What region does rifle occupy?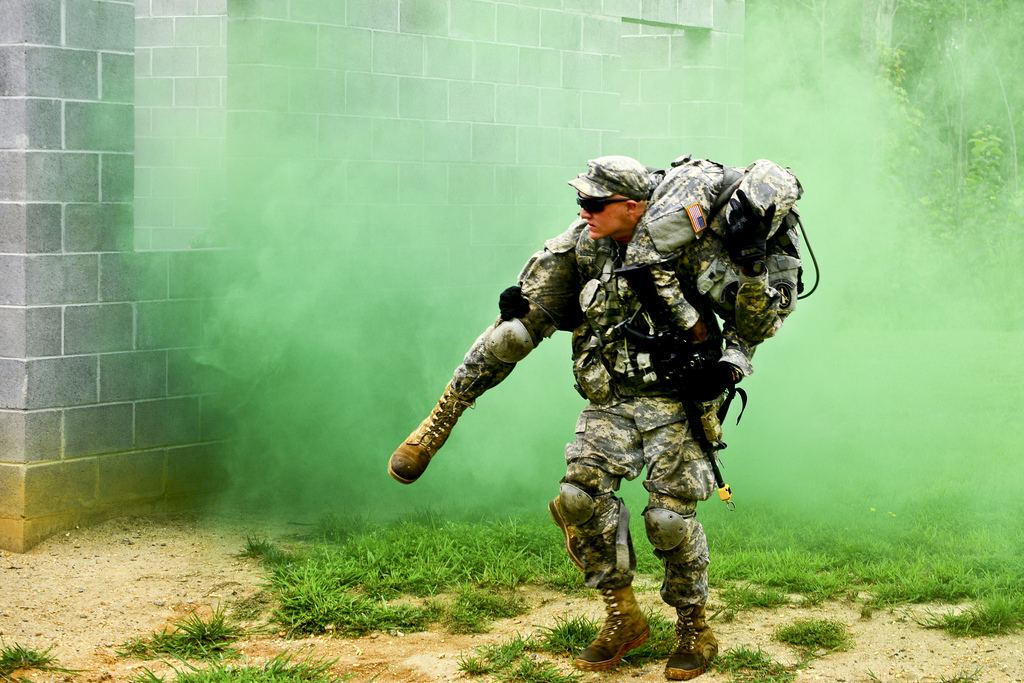
[x1=614, y1=266, x2=726, y2=505].
